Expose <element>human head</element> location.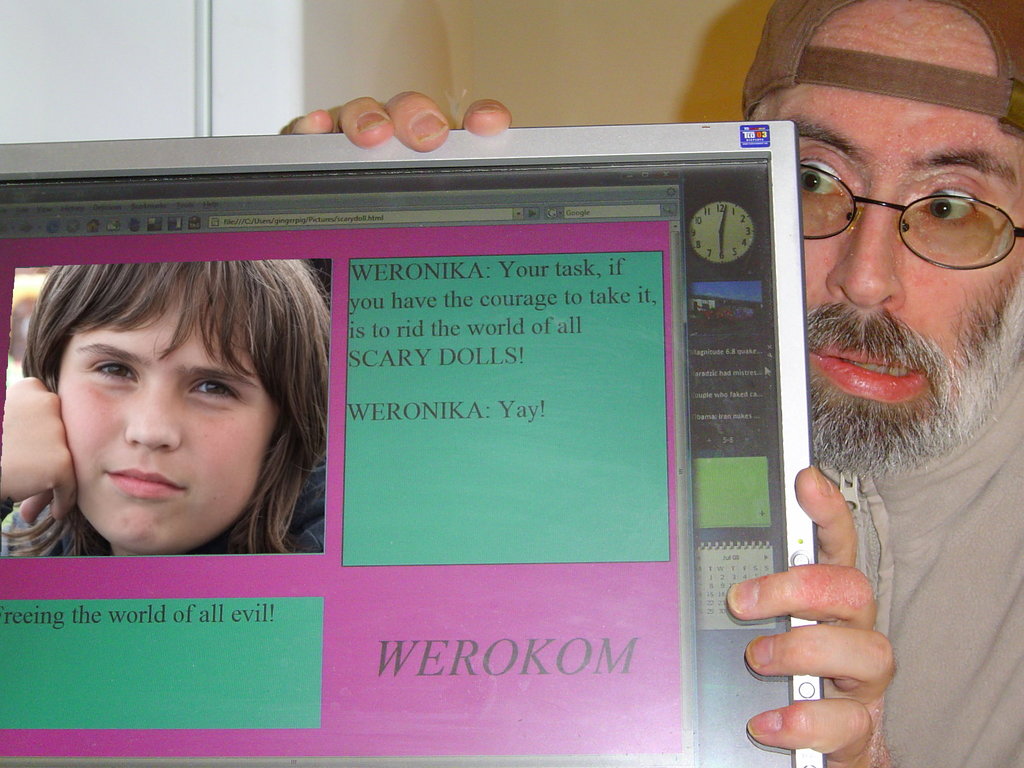
Exposed at 735:0:1023:481.
